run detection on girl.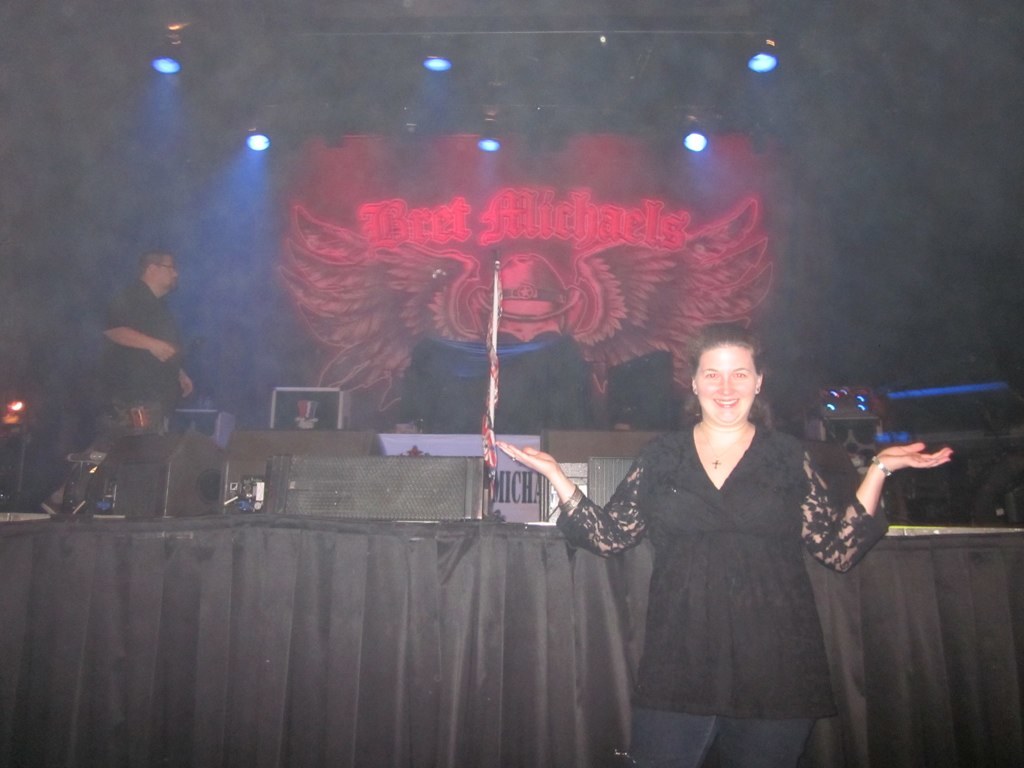
Result: x1=495 y1=326 x2=953 y2=767.
